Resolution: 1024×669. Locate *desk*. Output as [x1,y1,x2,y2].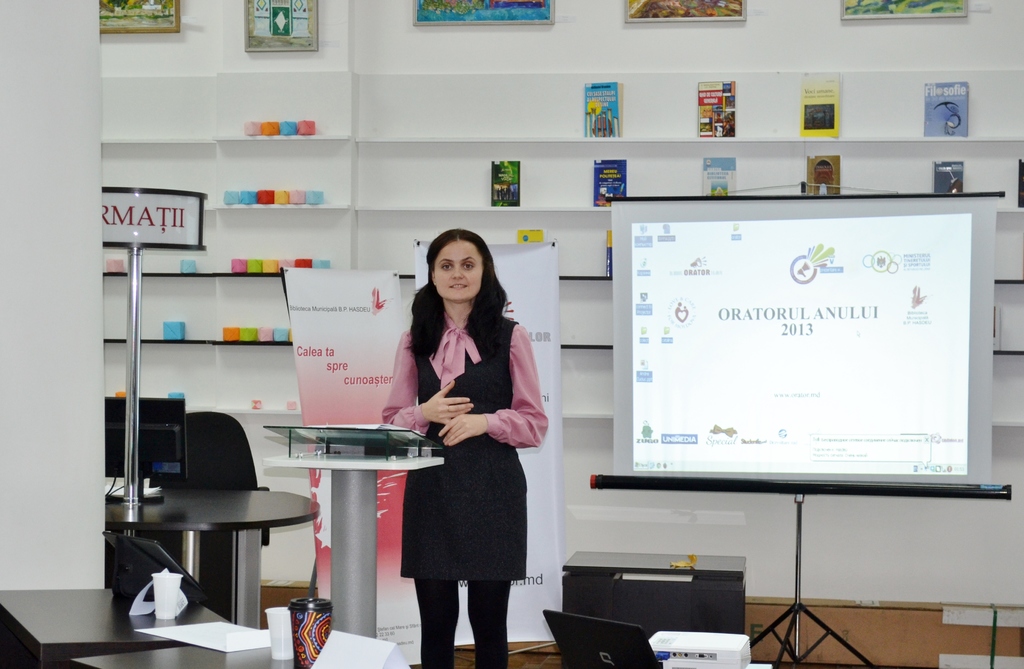
[84,458,330,635].
